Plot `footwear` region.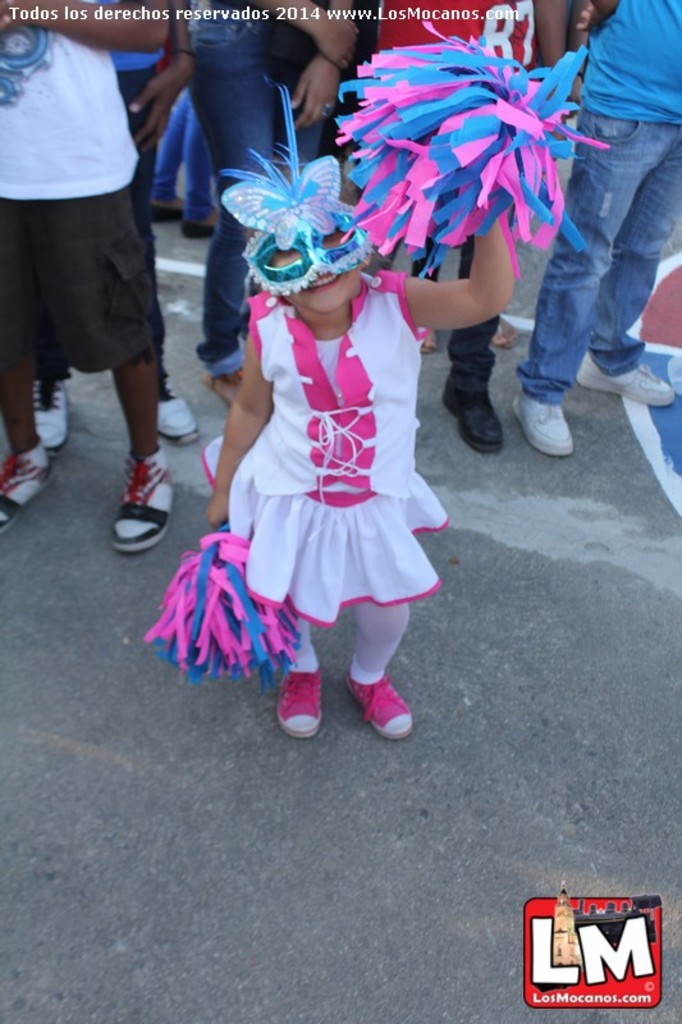
Plotted at x1=443, y1=383, x2=505, y2=451.
